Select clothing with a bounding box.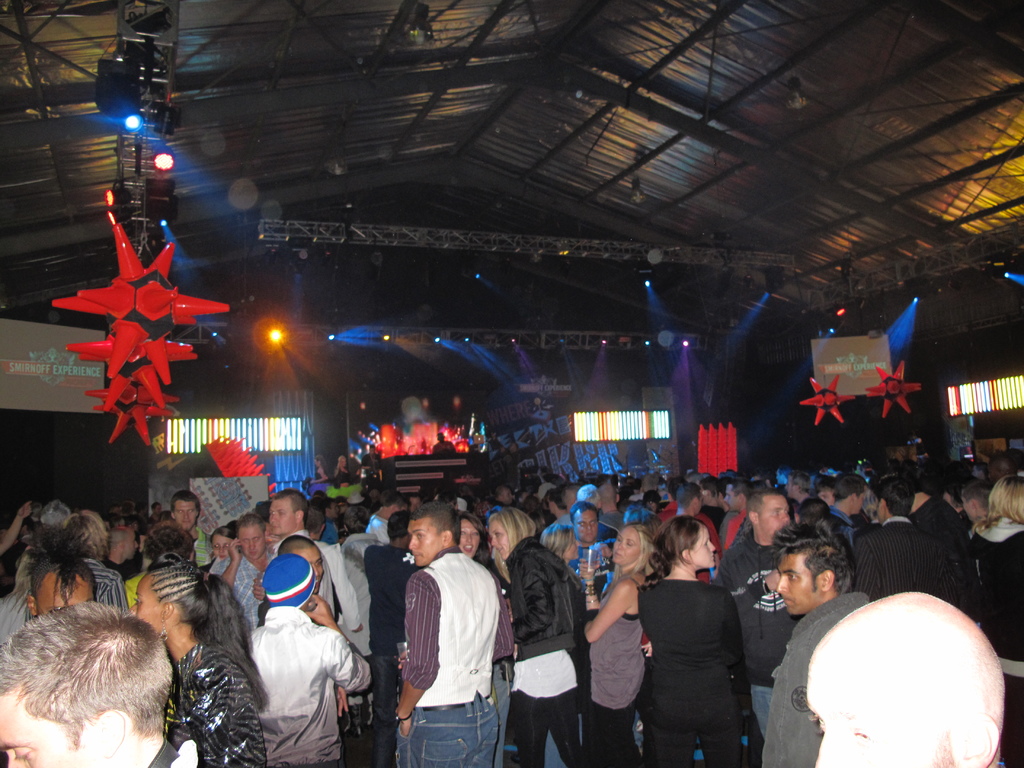
locate(190, 526, 218, 574).
